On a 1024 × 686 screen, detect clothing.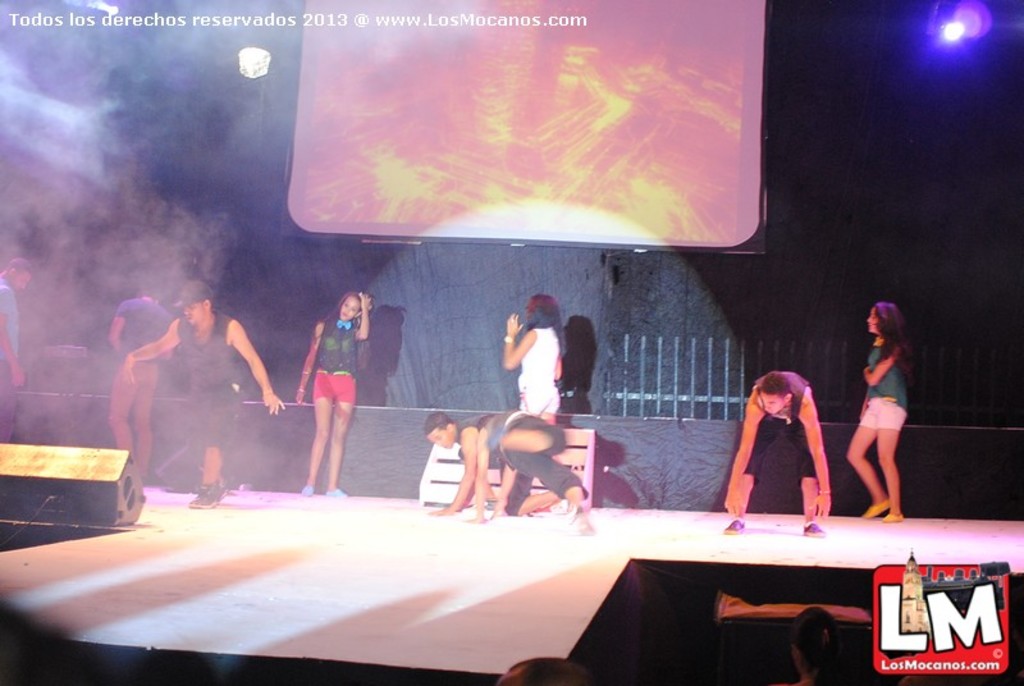
select_region(110, 299, 170, 471).
